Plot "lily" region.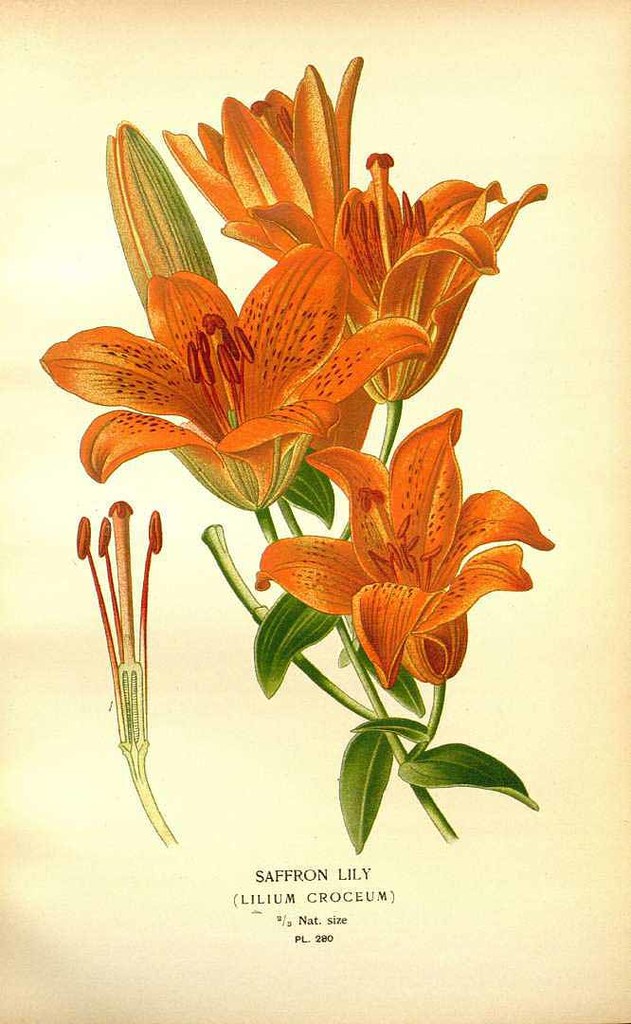
Plotted at x1=220 y1=146 x2=549 y2=408.
